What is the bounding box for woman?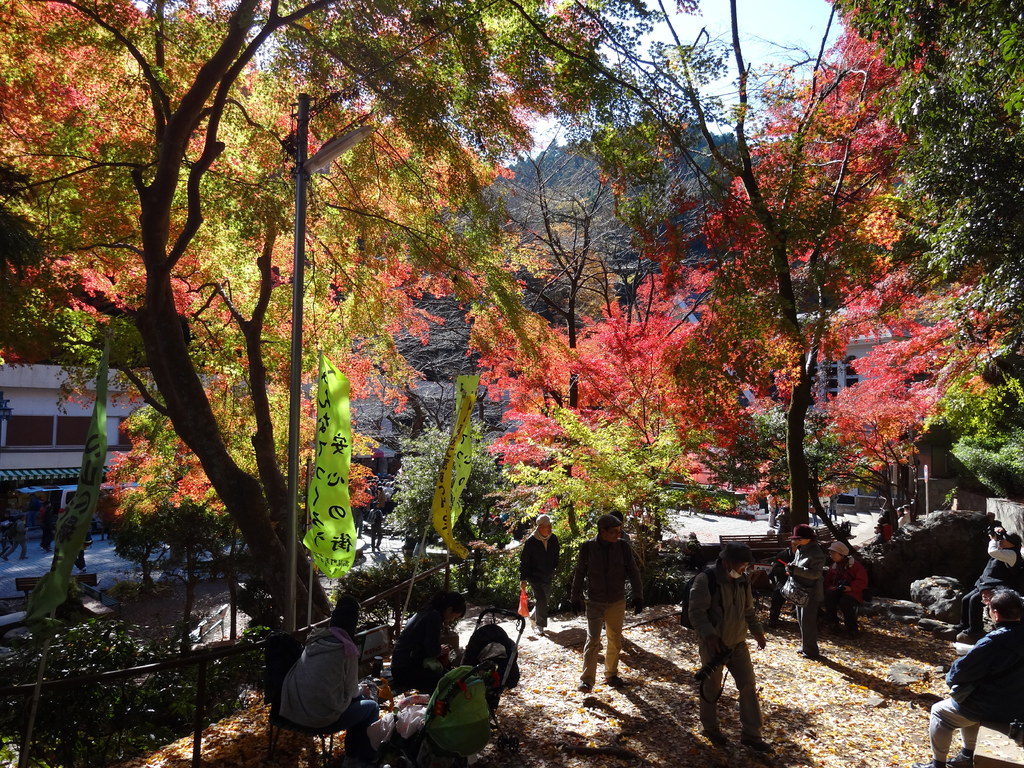
locate(385, 587, 468, 696).
